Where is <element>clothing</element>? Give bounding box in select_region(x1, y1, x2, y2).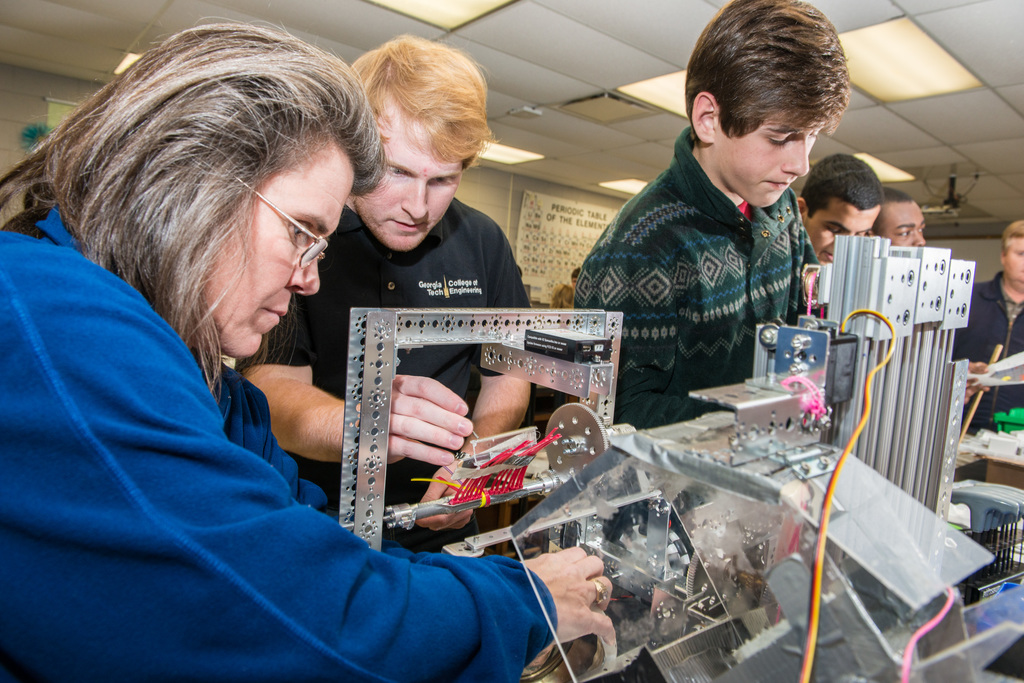
select_region(957, 267, 1023, 486).
